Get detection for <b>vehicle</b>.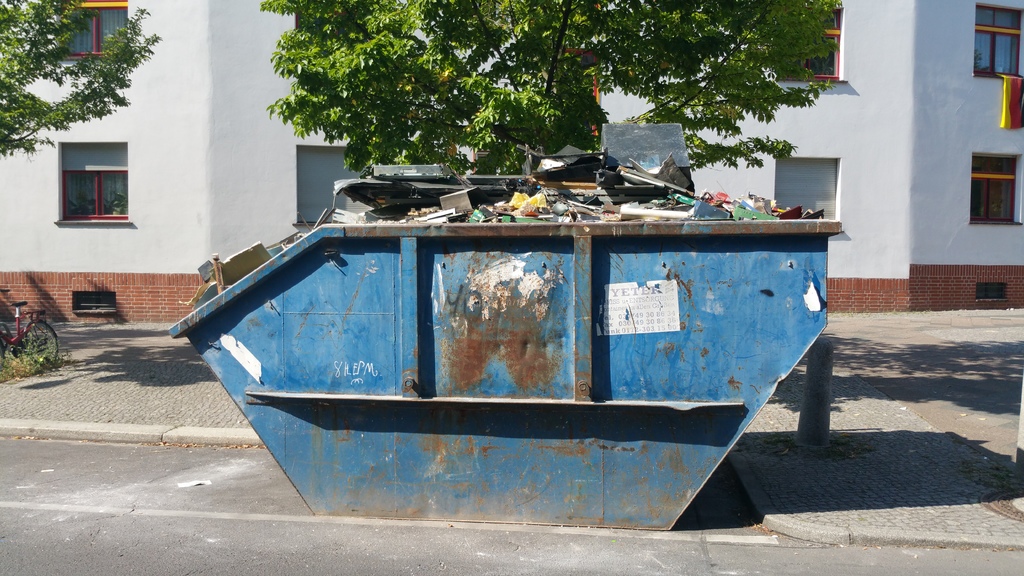
Detection: [x1=0, y1=290, x2=58, y2=369].
